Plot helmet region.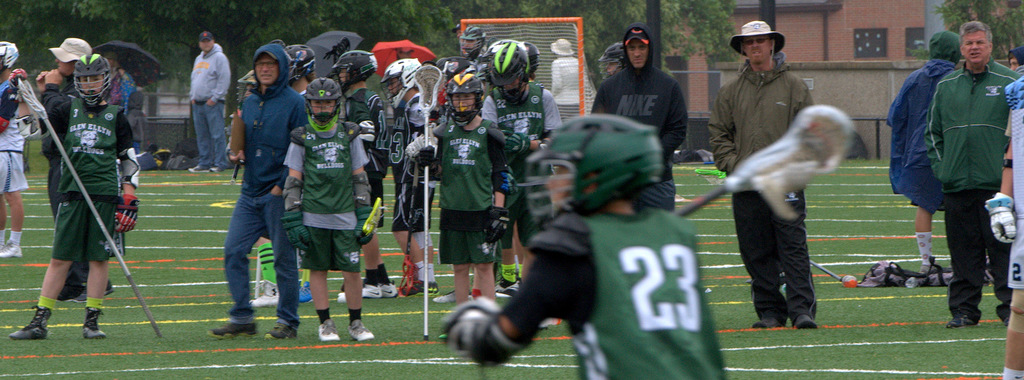
Plotted at select_region(378, 57, 423, 113).
